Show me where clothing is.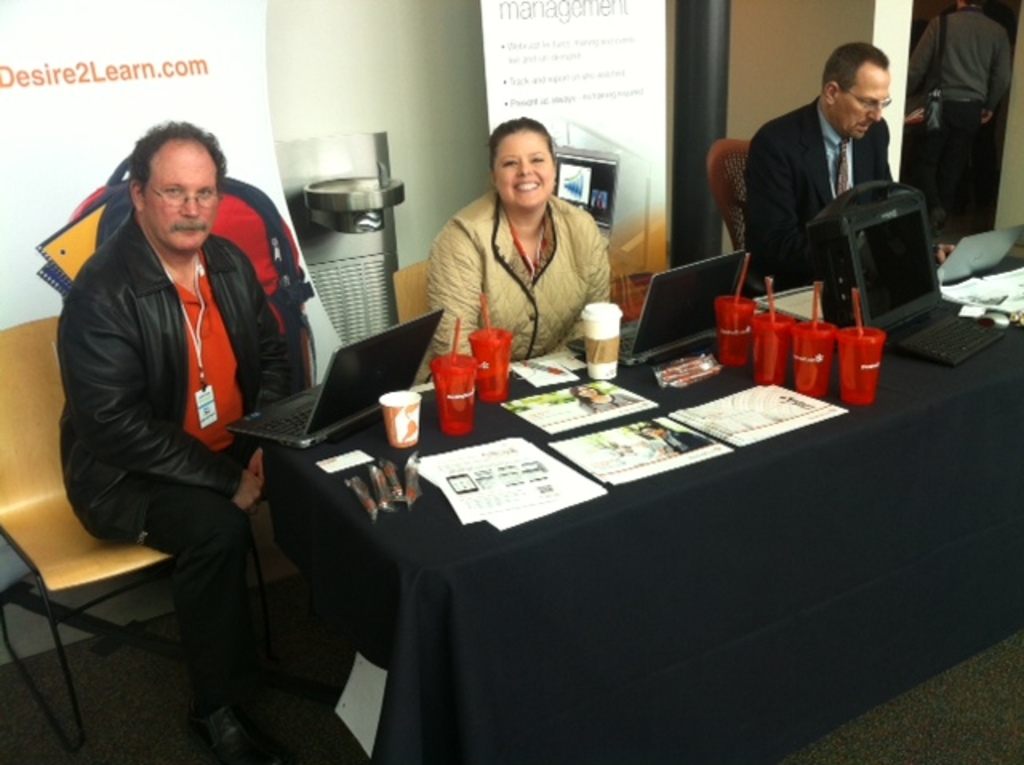
clothing is at pyautogui.locateOnScreen(904, 0, 1018, 210).
